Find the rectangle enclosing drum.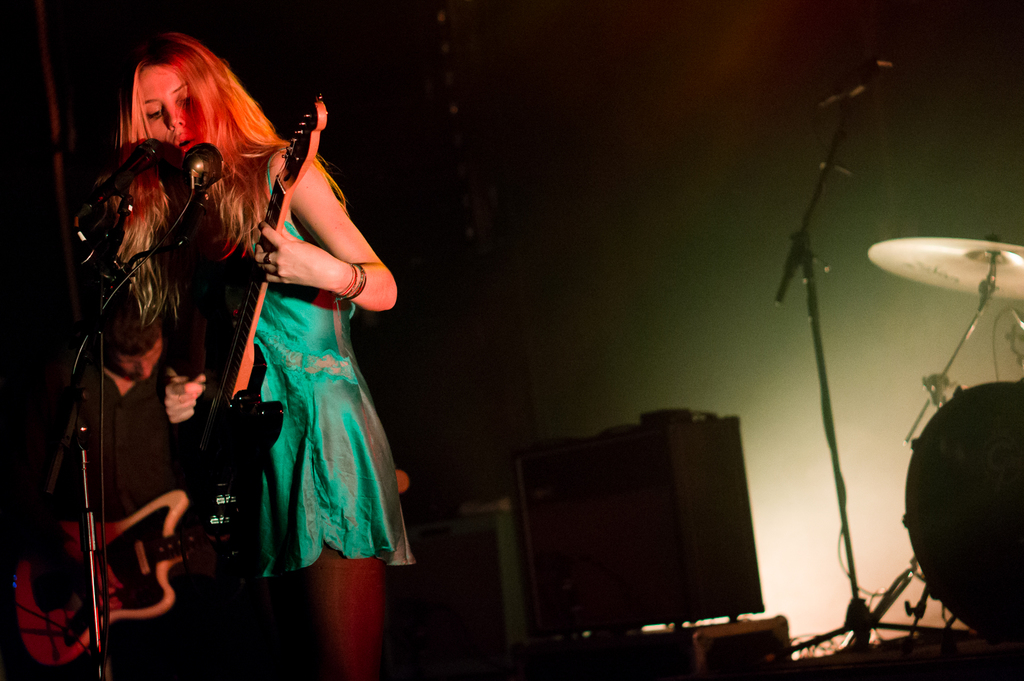
select_region(900, 381, 1023, 652).
